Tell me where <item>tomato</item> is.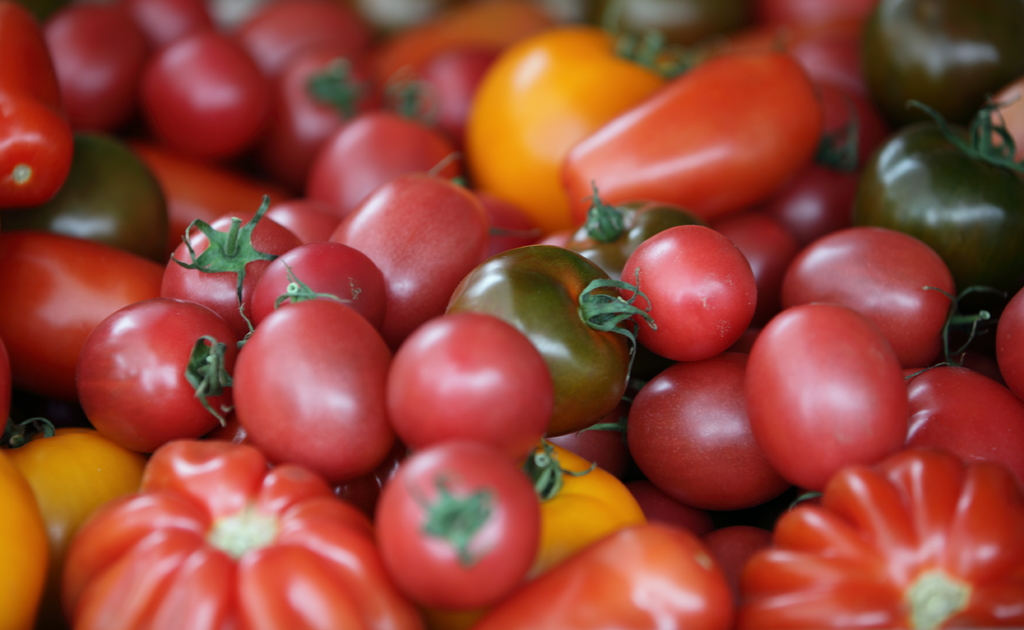
<item>tomato</item> is at (left=164, top=198, right=303, bottom=329).
